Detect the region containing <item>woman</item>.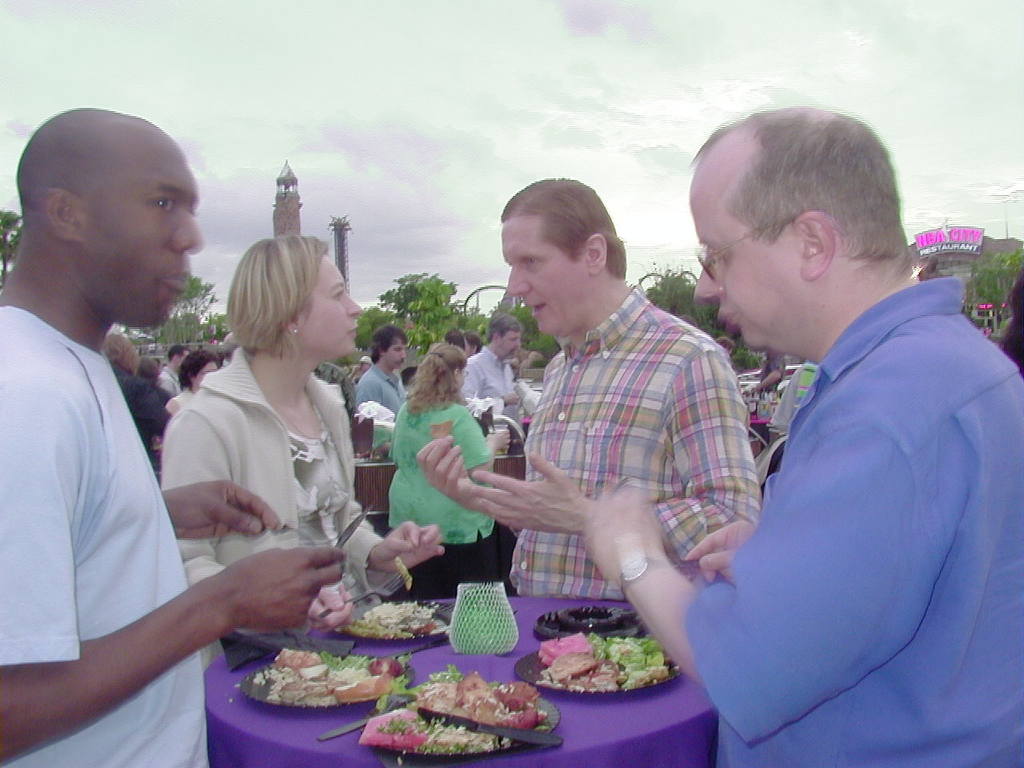
[391, 342, 502, 591].
